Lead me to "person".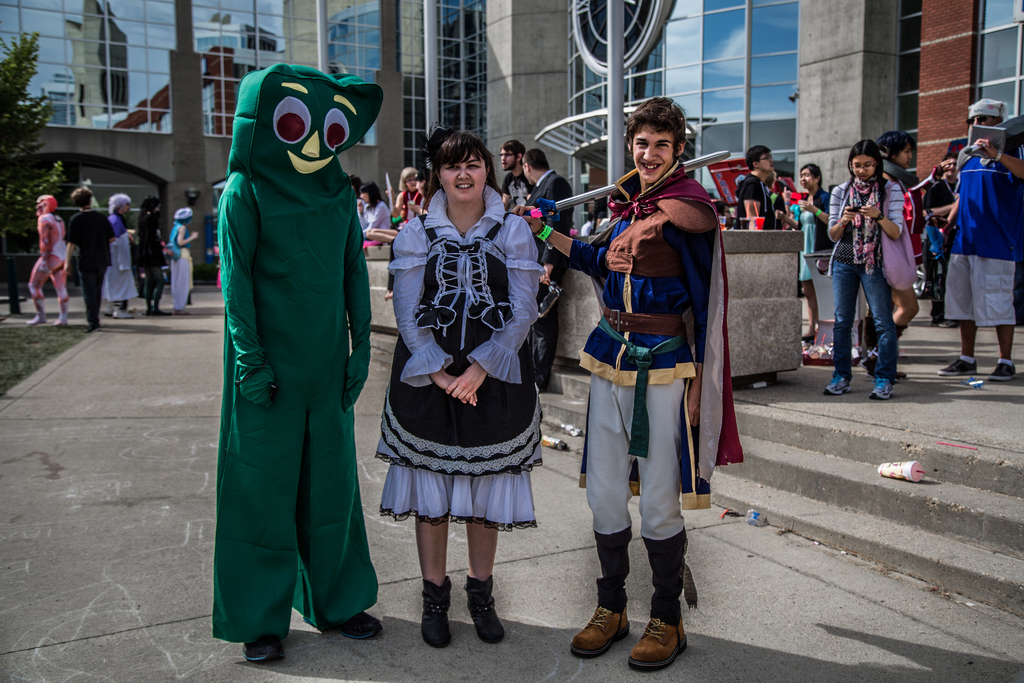
Lead to 520, 149, 575, 393.
